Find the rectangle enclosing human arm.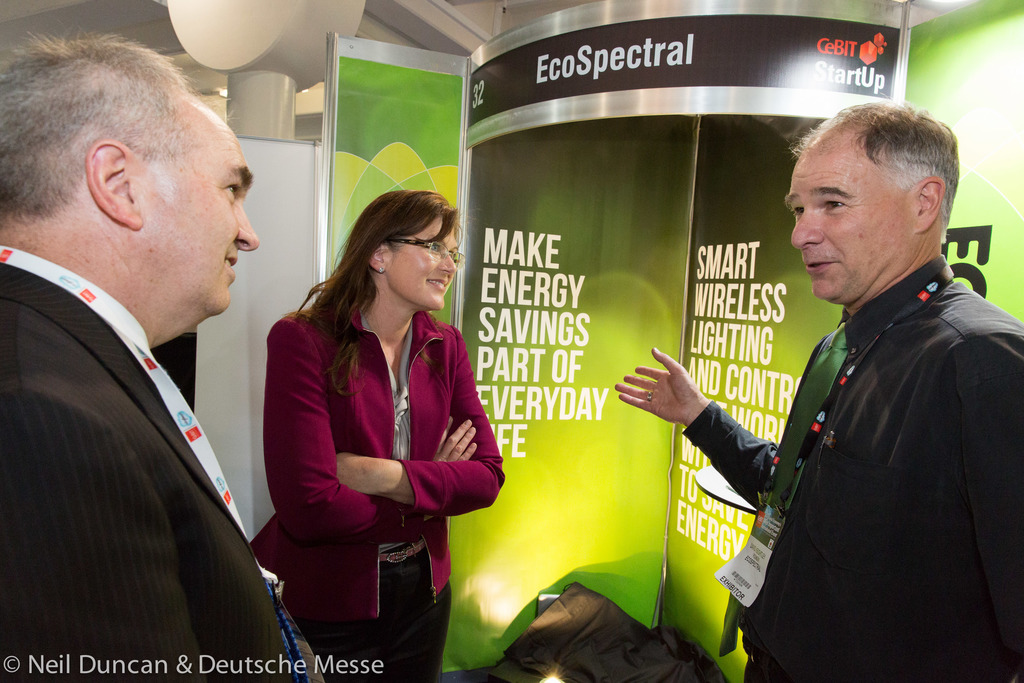
left=0, top=371, right=211, bottom=682.
